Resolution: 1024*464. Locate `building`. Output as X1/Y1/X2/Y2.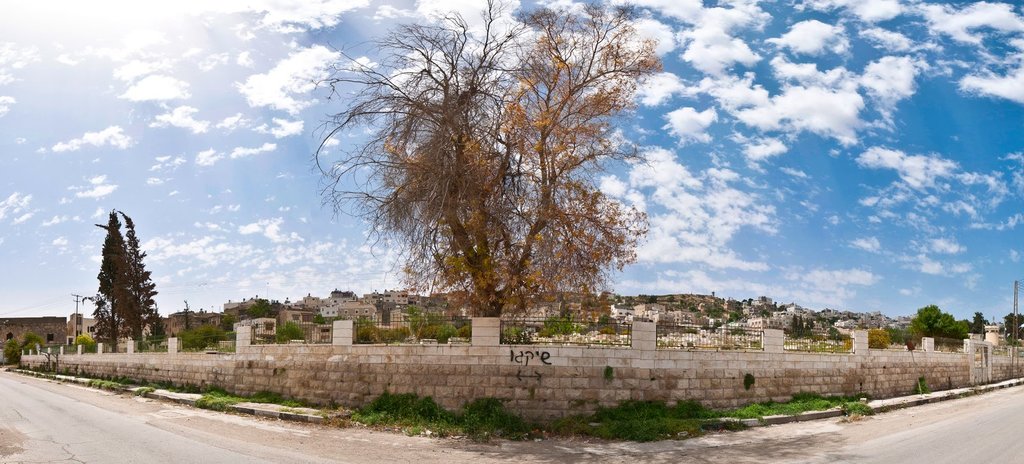
0/313/68/365.
